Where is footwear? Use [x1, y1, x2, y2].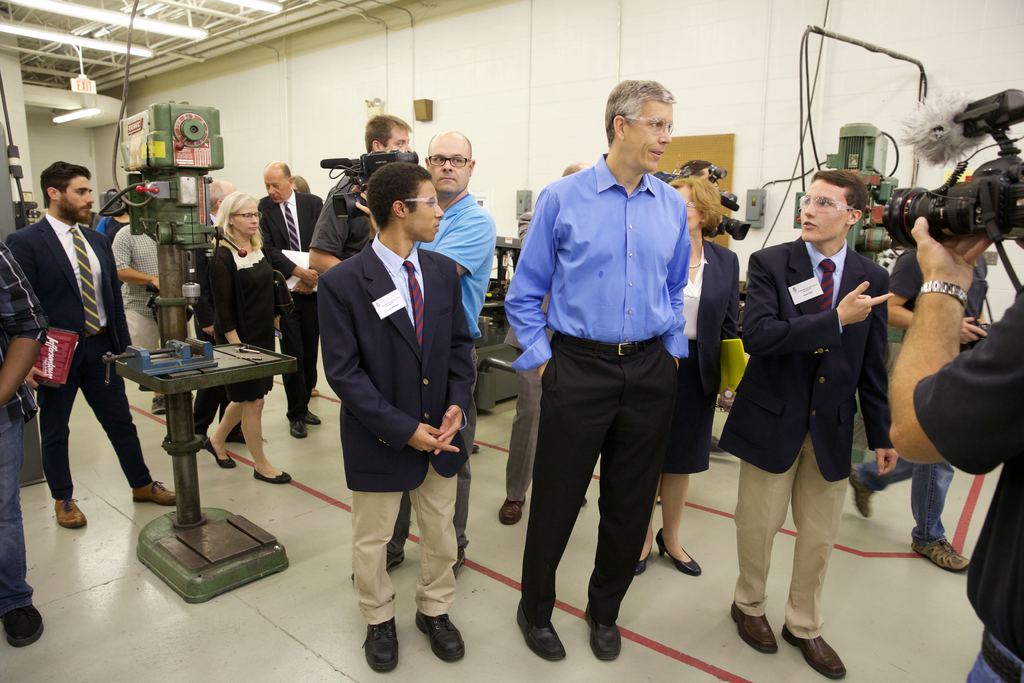
[469, 443, 482, 452].
